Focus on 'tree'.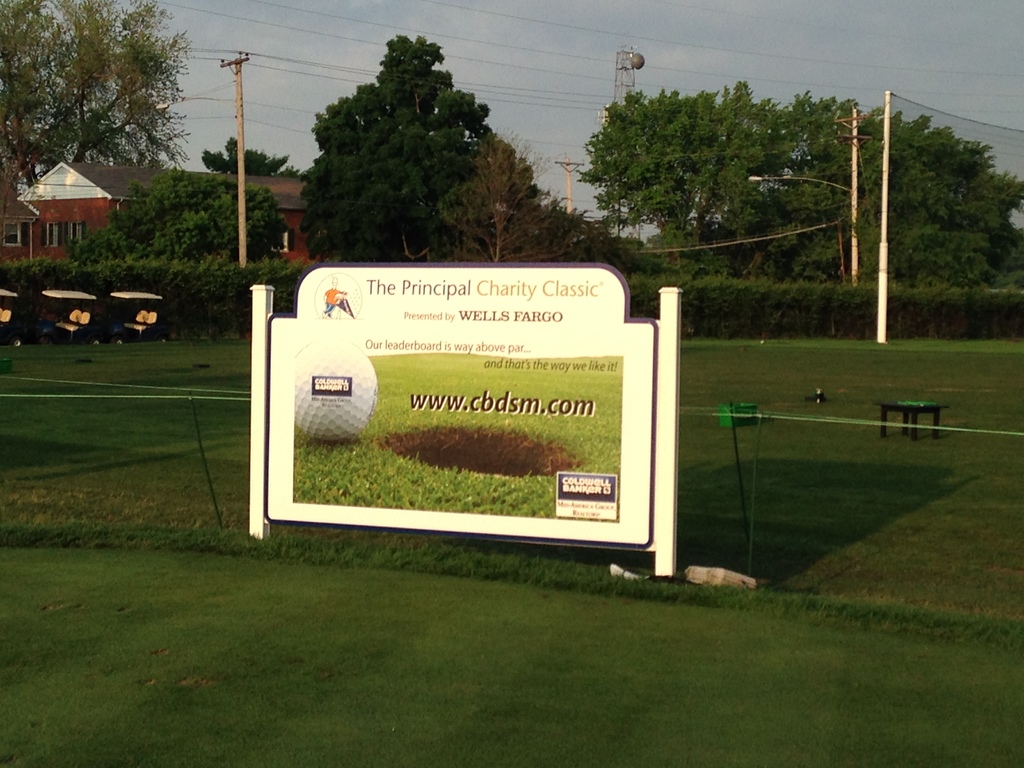
Focused at <box>68,168,298,266</box>.
